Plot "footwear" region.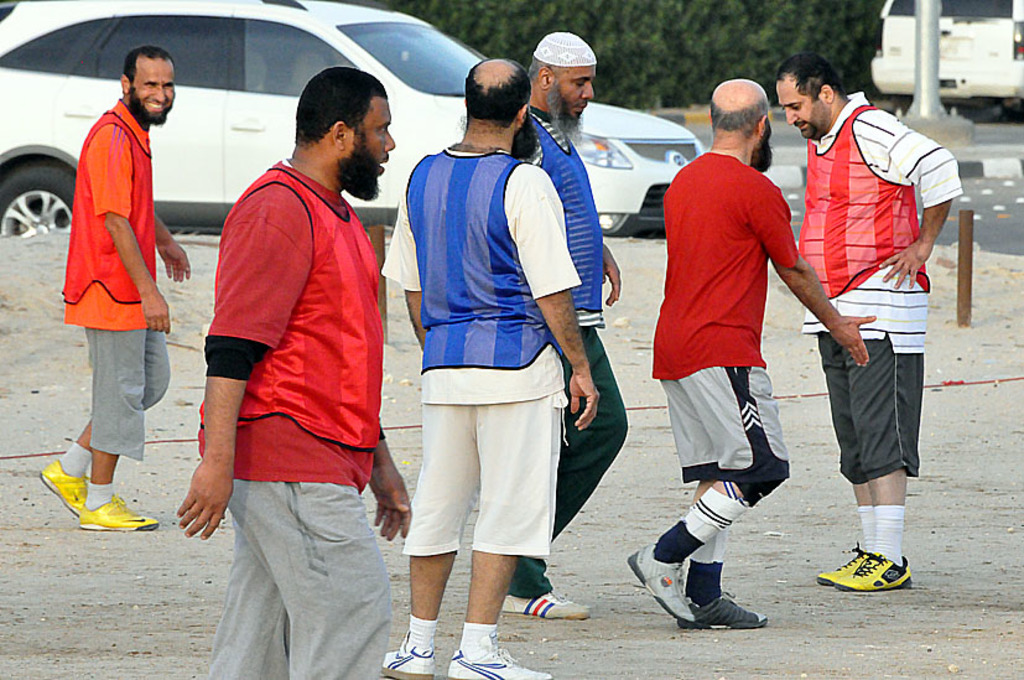
Plotted at <region>625, 546, 697, 622</region>.
